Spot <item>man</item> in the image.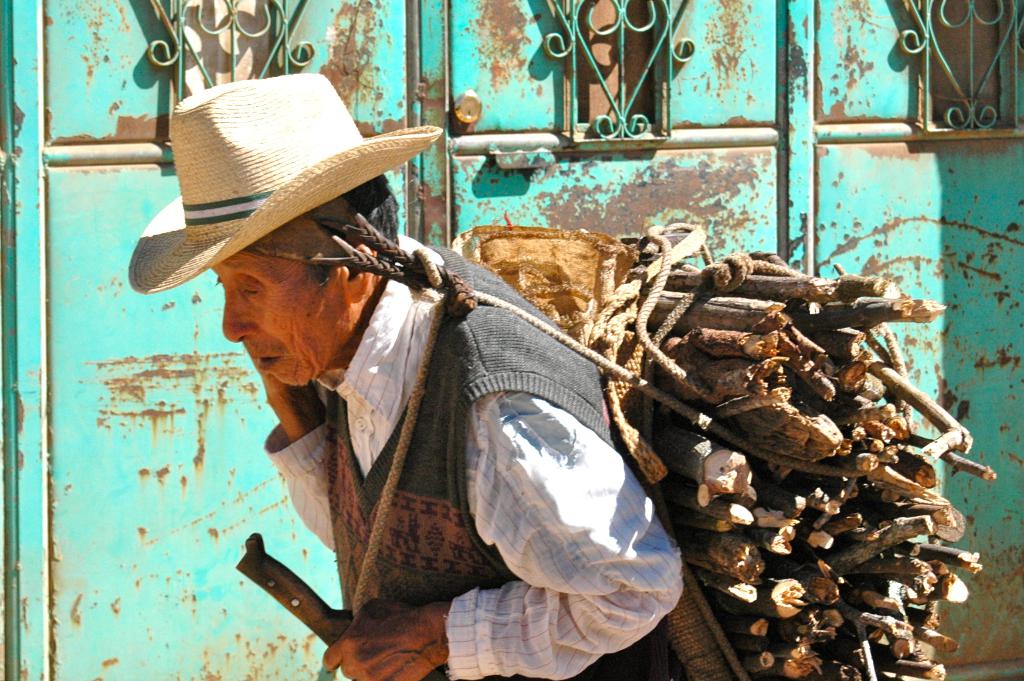
<item>man</item> found at 175 74 714 661.
